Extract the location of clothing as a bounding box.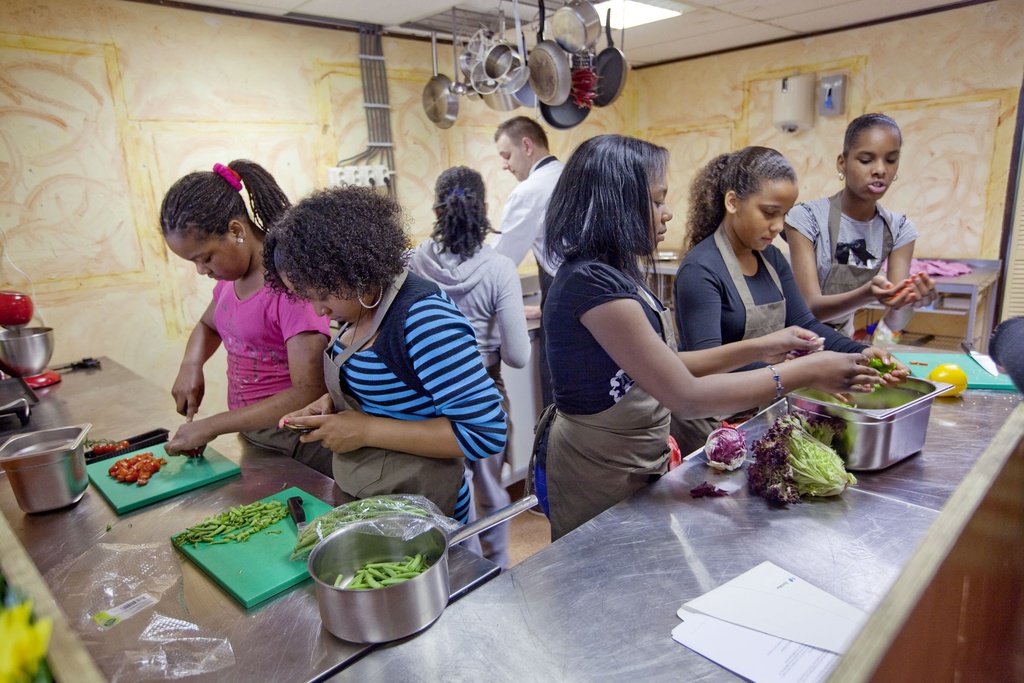
pyautogui.locateOnScreen(784, 188, 920, 339).
